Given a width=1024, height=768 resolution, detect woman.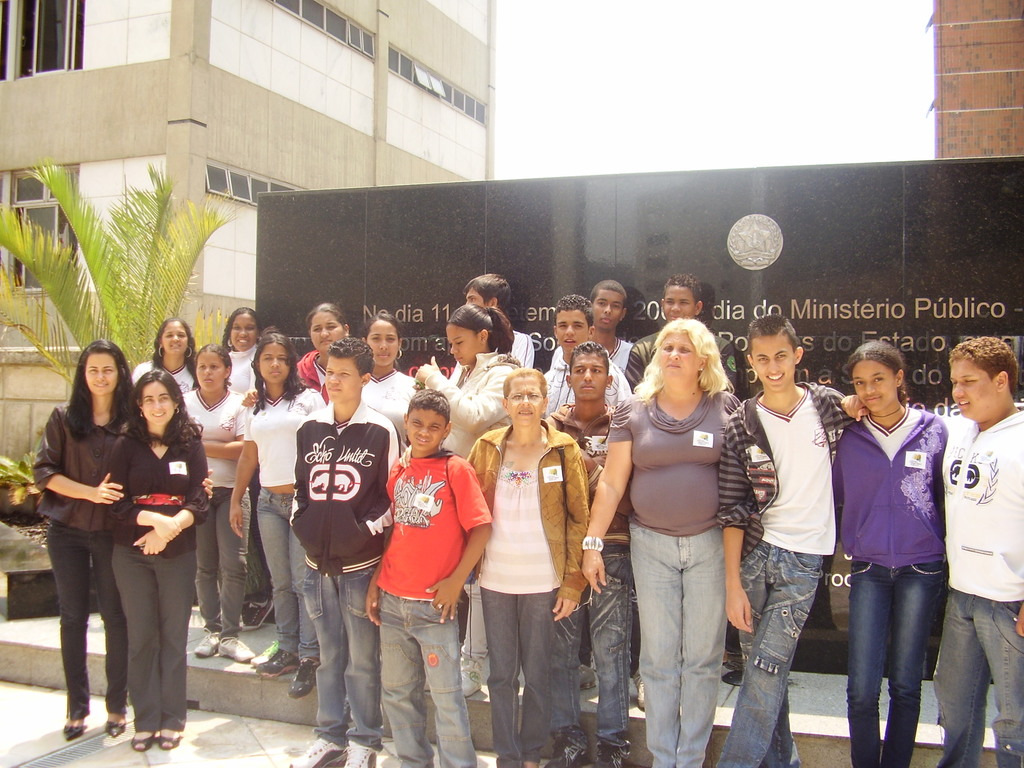
pyautogui.locateOnScreen(465, 368, 593, 767).
